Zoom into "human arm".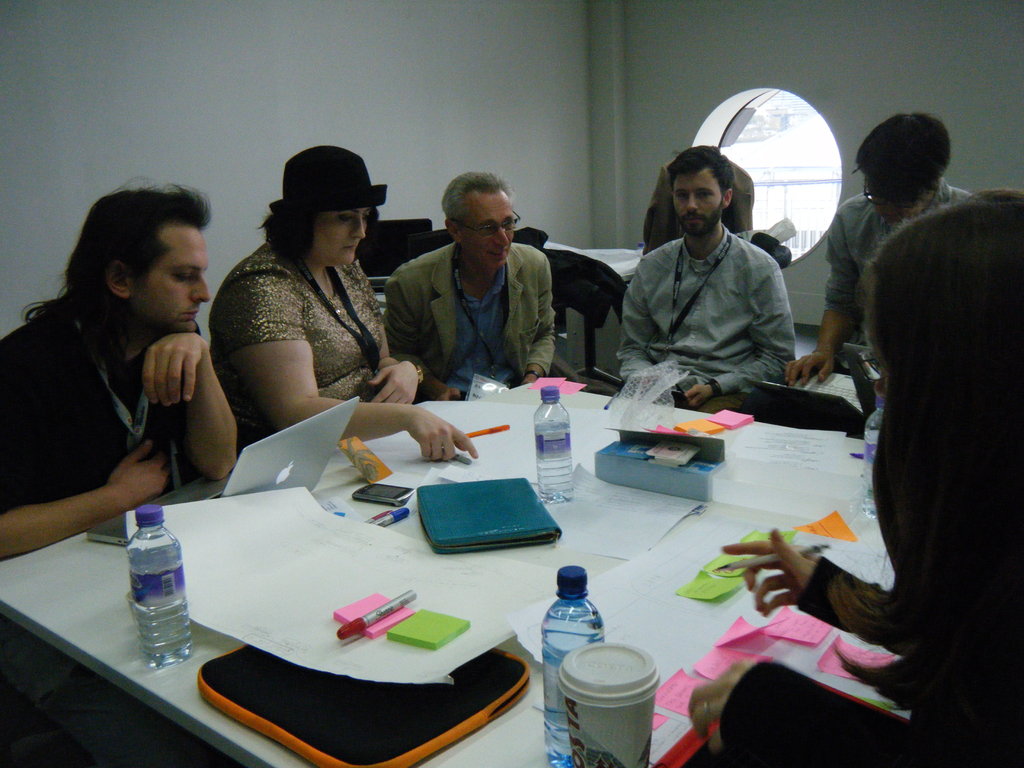
Zoom target: locate(678, 253, 797, 421).
